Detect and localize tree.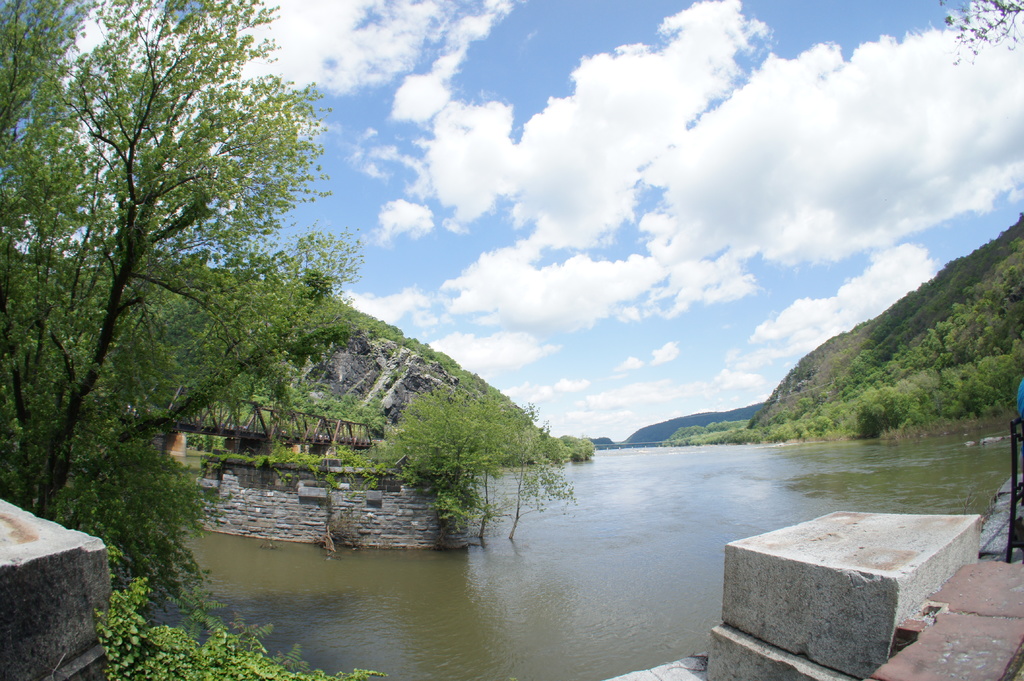
Localized at left=379, top=376, right=595, bottom=547.
